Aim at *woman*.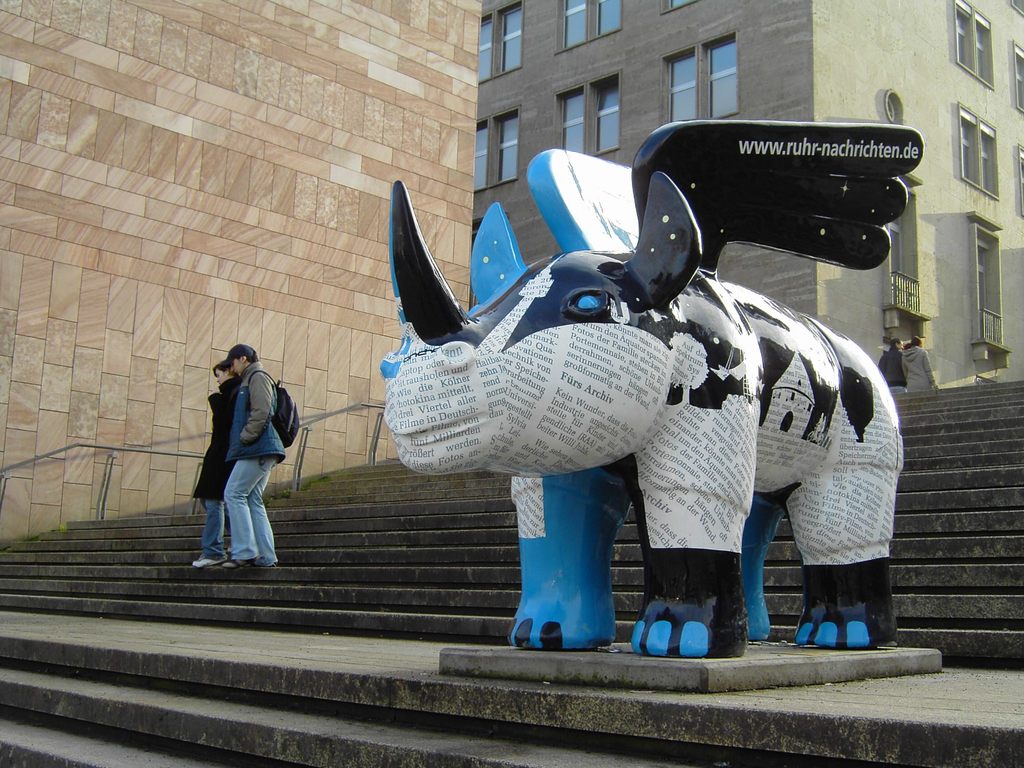
Aimed at 192 363 241 567.
